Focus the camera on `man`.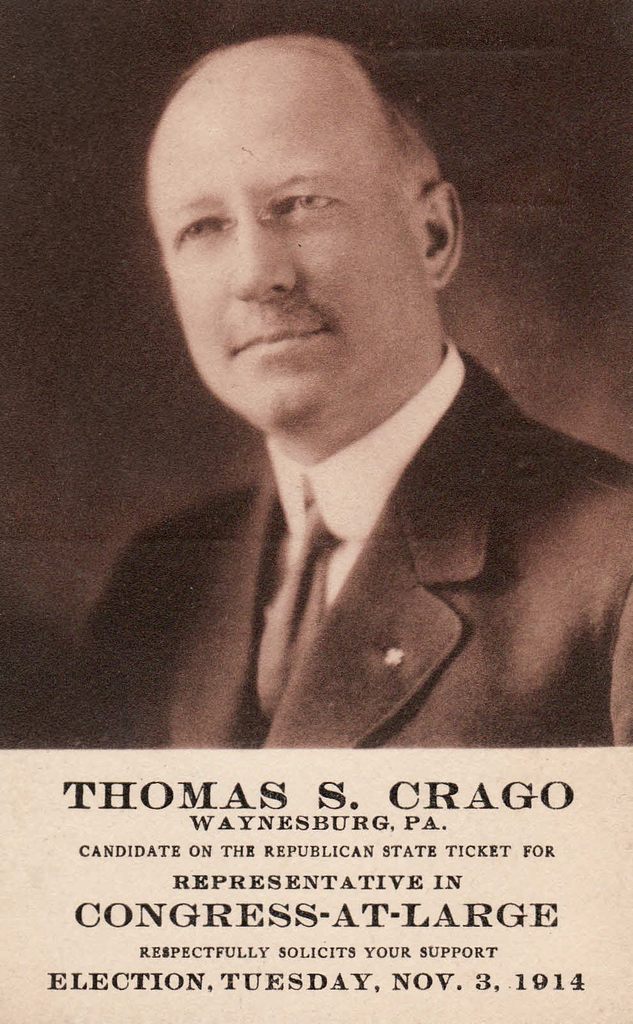
Focus region: (48,30,632,764).
